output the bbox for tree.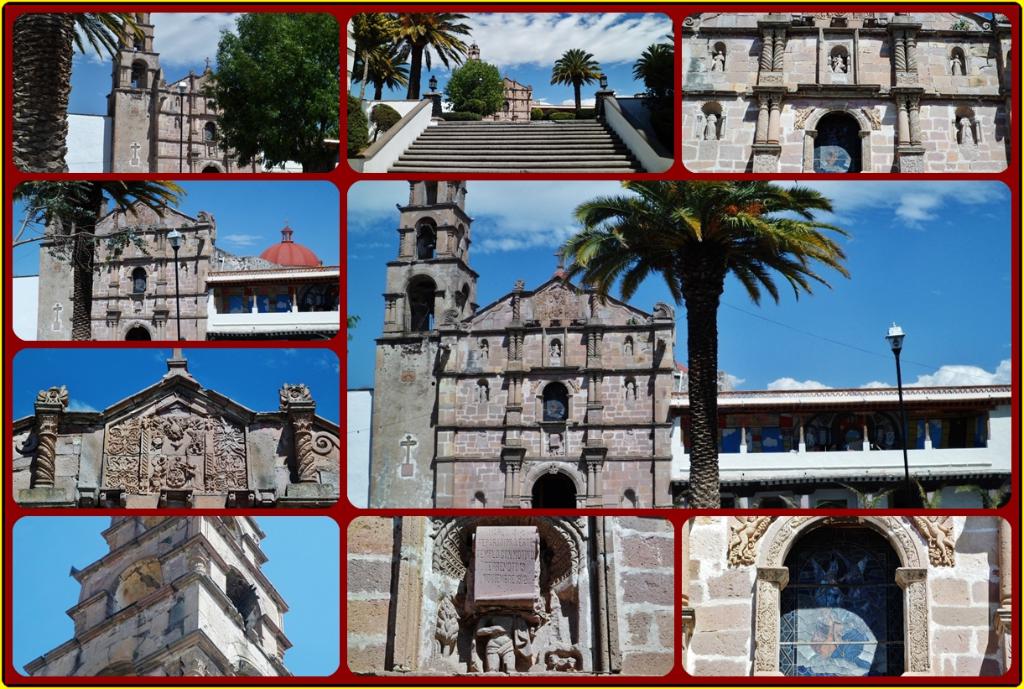
{"left": 197, "top": 9, "right": 344, "bottom": 175}.
